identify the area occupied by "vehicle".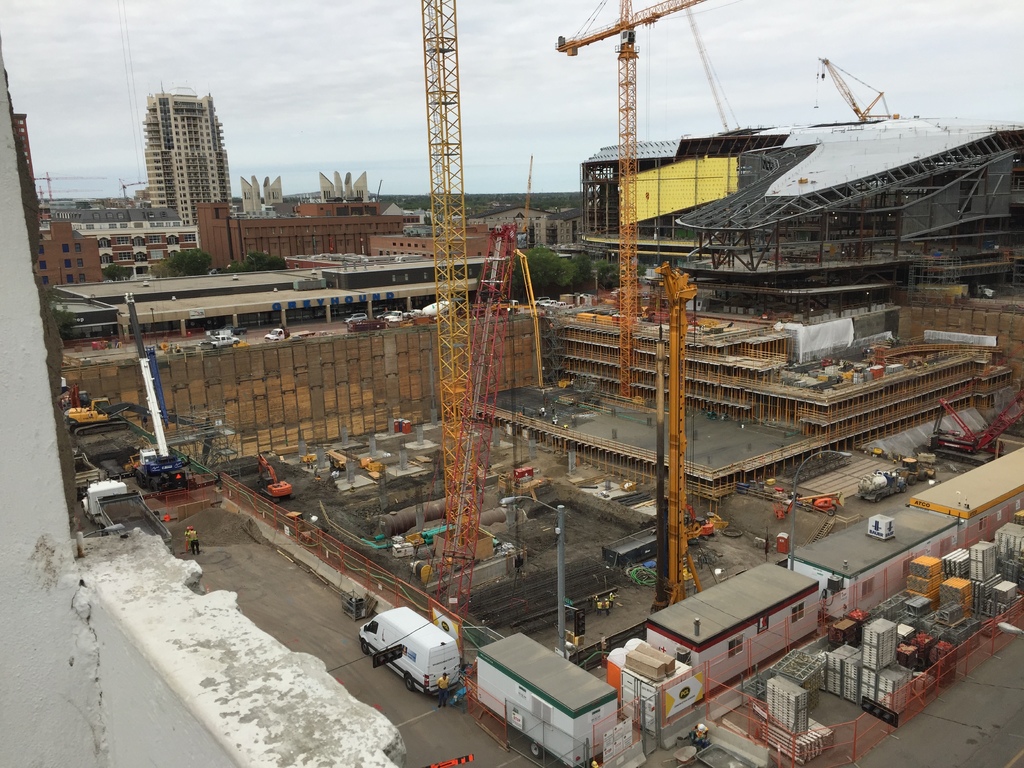
Area: <bbox>344, 309, 365, 328</bbox>.
